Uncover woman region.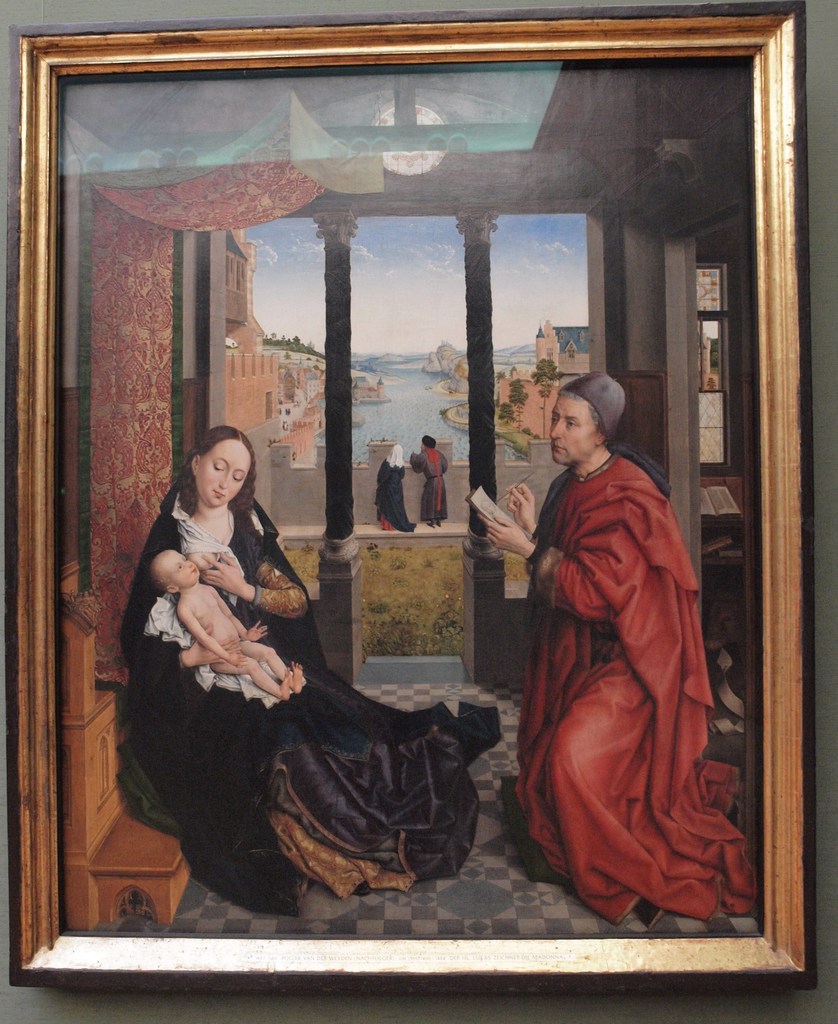
Uncovered: 373 441 419 540.
